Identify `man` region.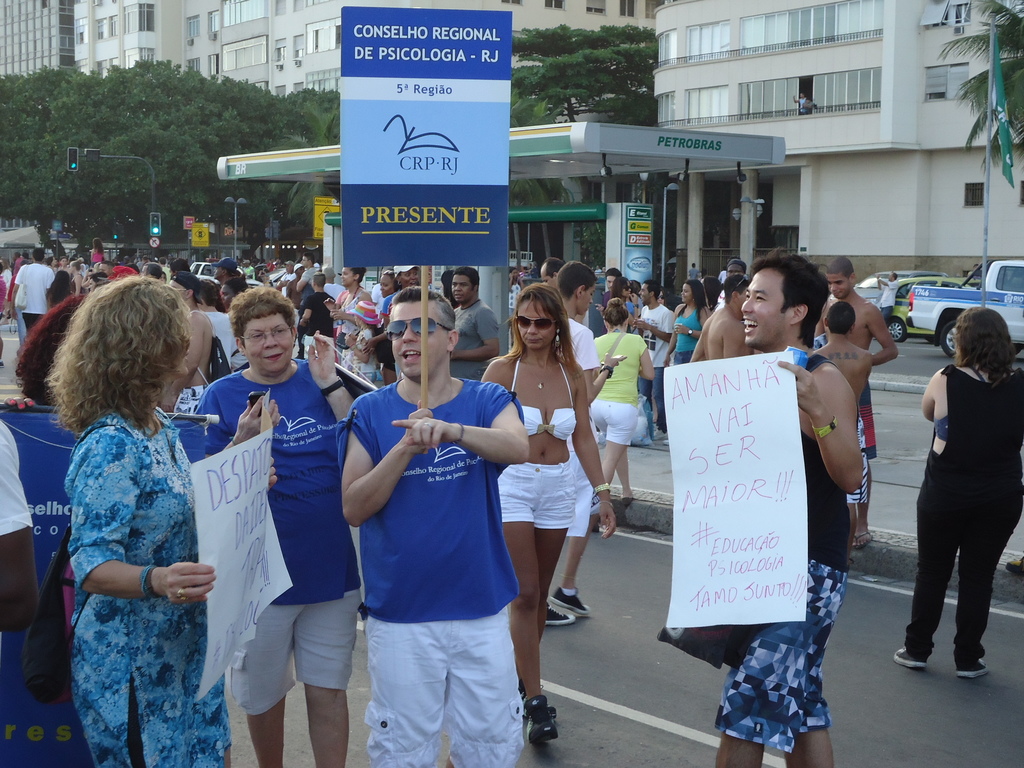
Region: [x1=636, y1=280, x2=675, y2=442].
